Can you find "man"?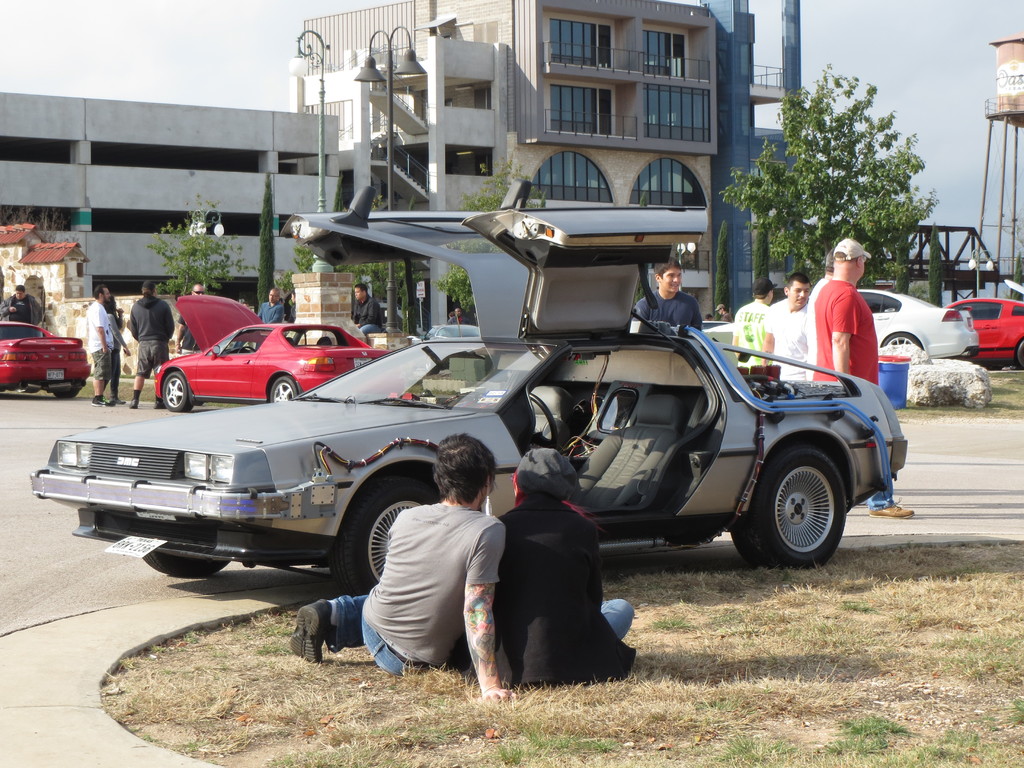
Yes, bounding box: <box>255,284,287,328</box>.
